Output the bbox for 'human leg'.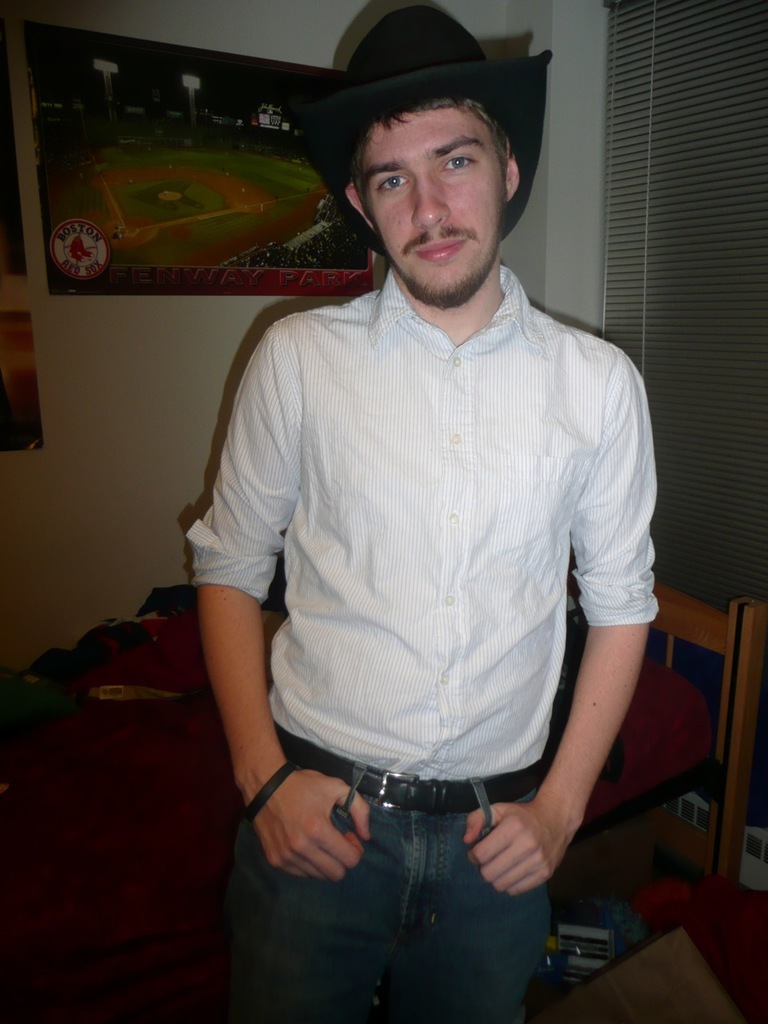
bbox(239, 743, 424, 1021).
